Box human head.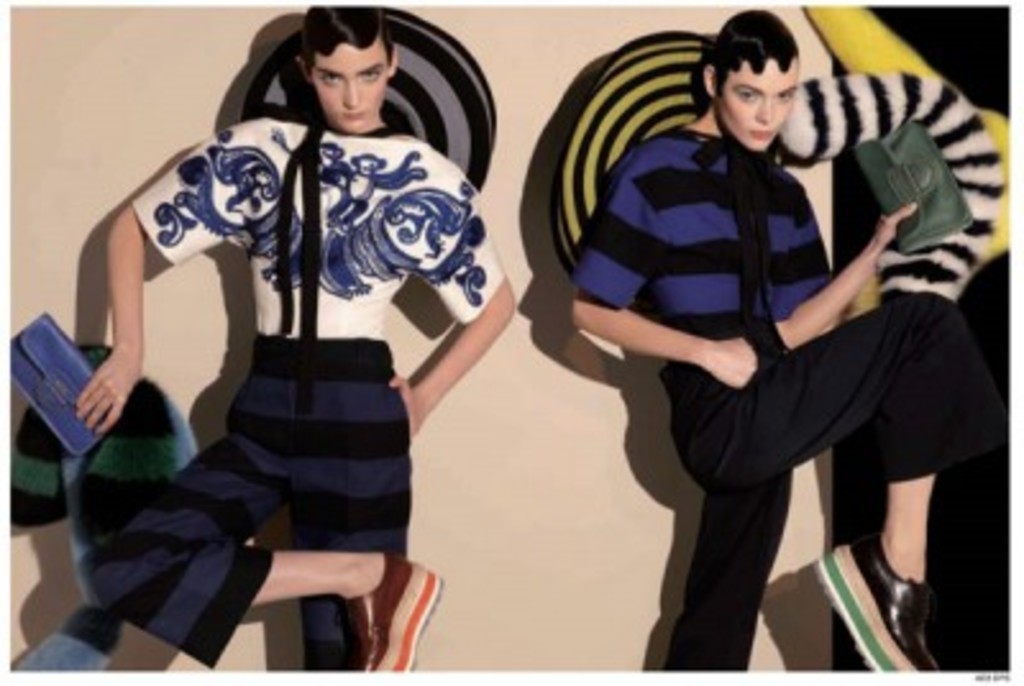
<region>292, 5, 397, 136</region>.
